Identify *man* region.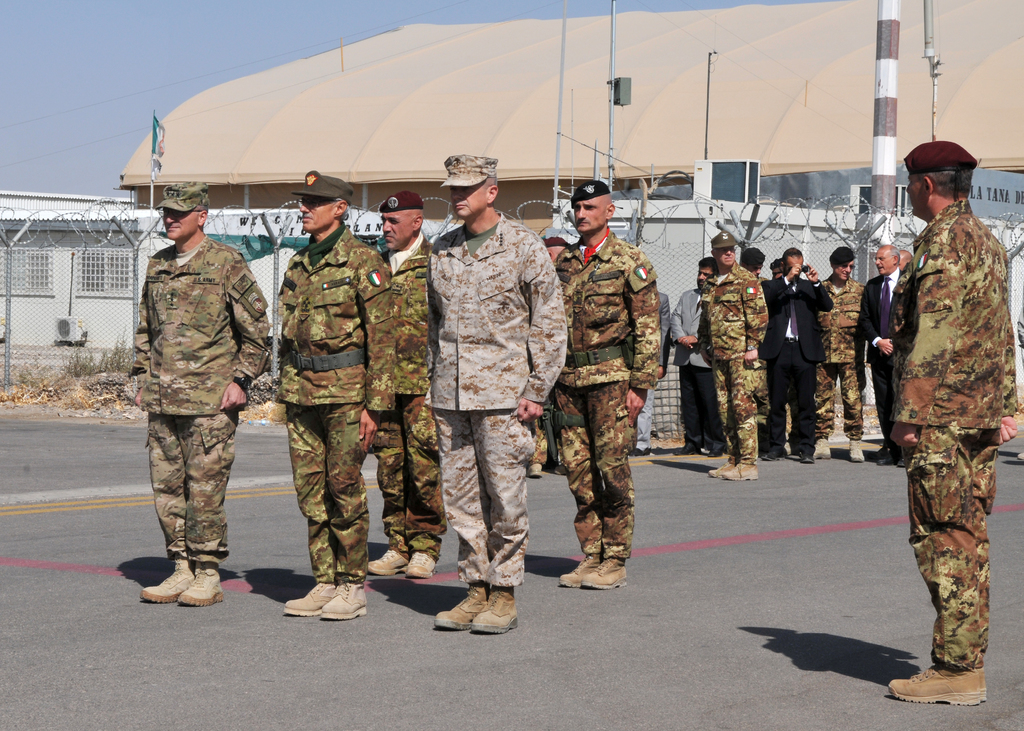
Region: 666/254/727/463.
